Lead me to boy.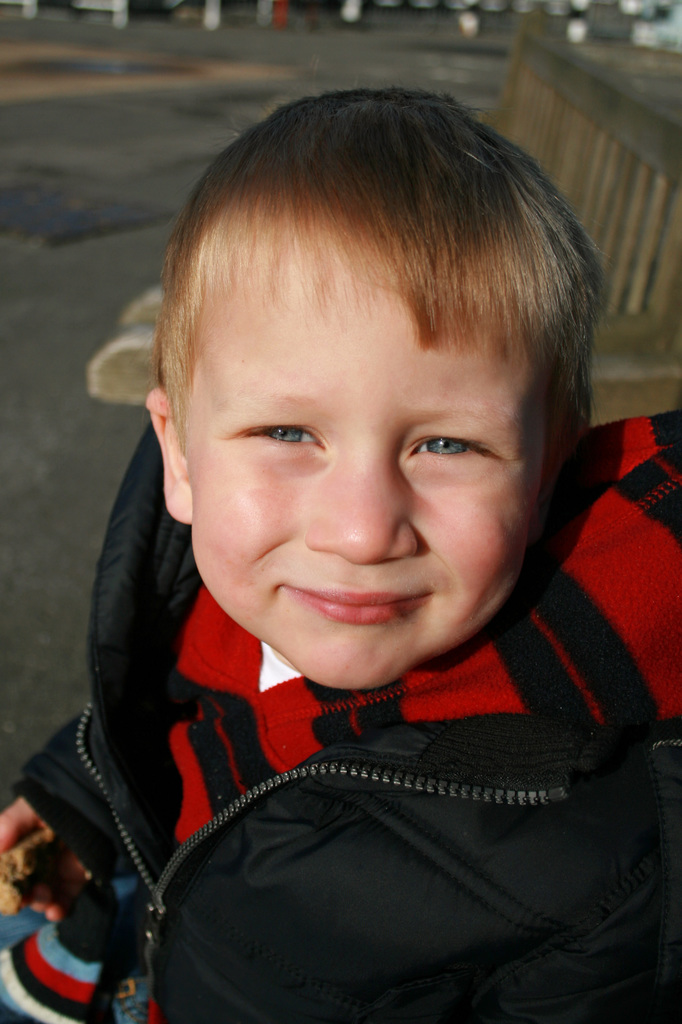
Lead to left=0, top=83, right=681, bottom=1023.
